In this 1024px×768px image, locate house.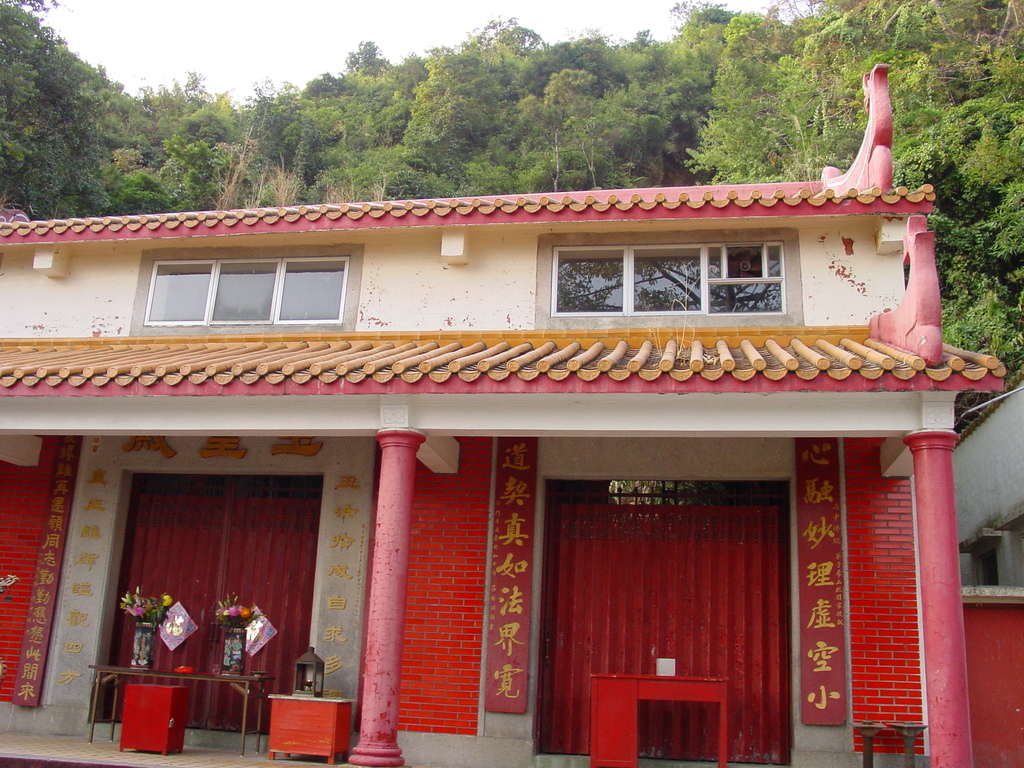
Bounding box: region(0, 65, 1023, 767).
